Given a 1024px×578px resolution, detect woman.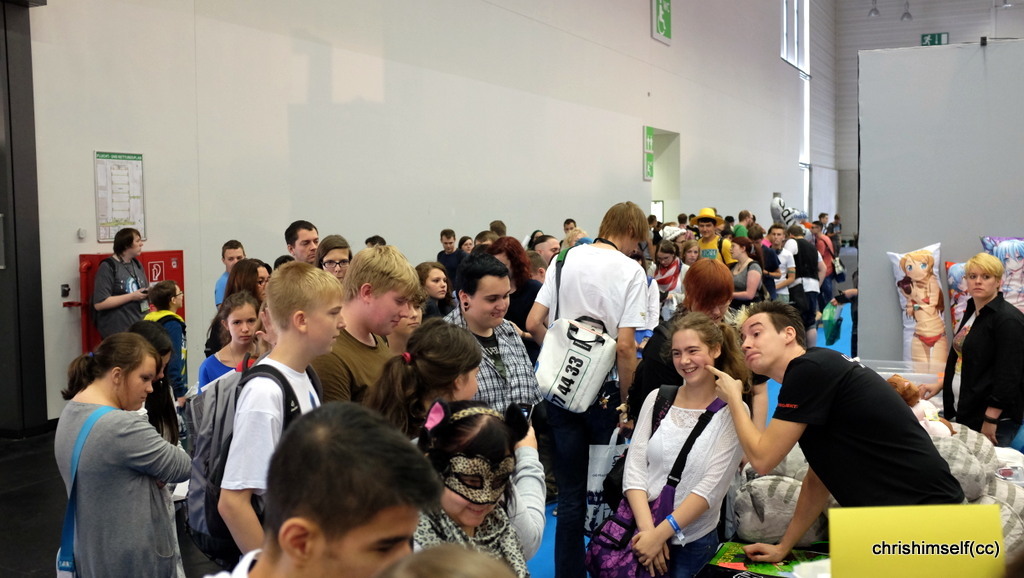
rect(411, 398, 529, 577).
